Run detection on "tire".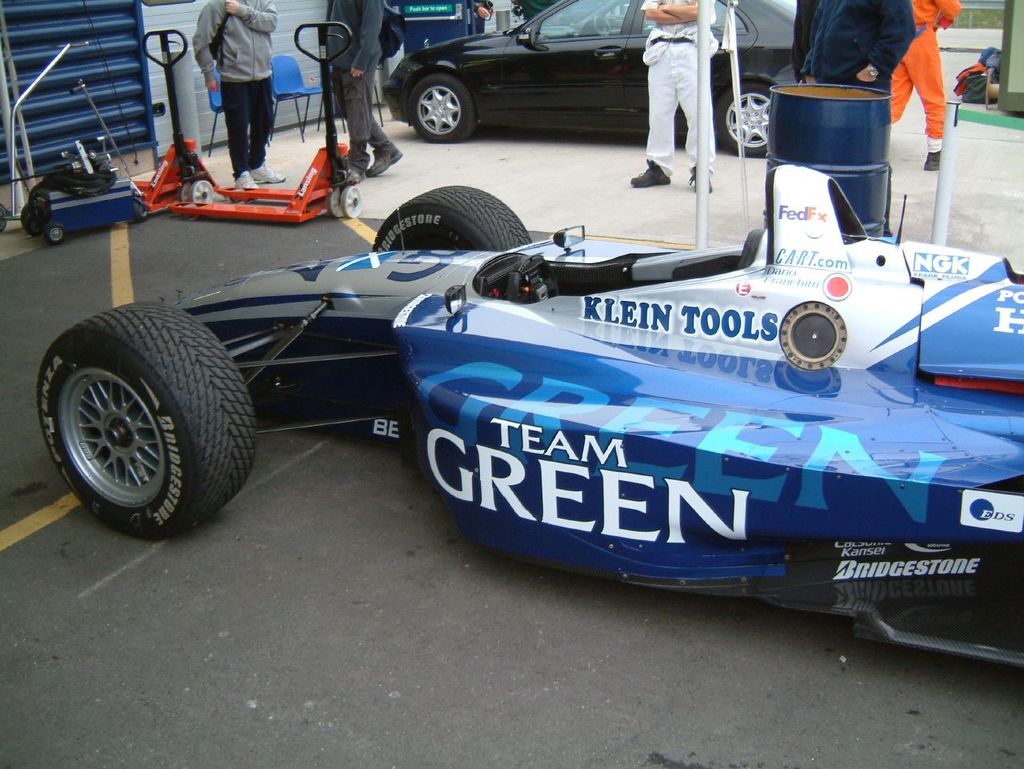
Result: left=34, top=303, right=258, bottom=541.
